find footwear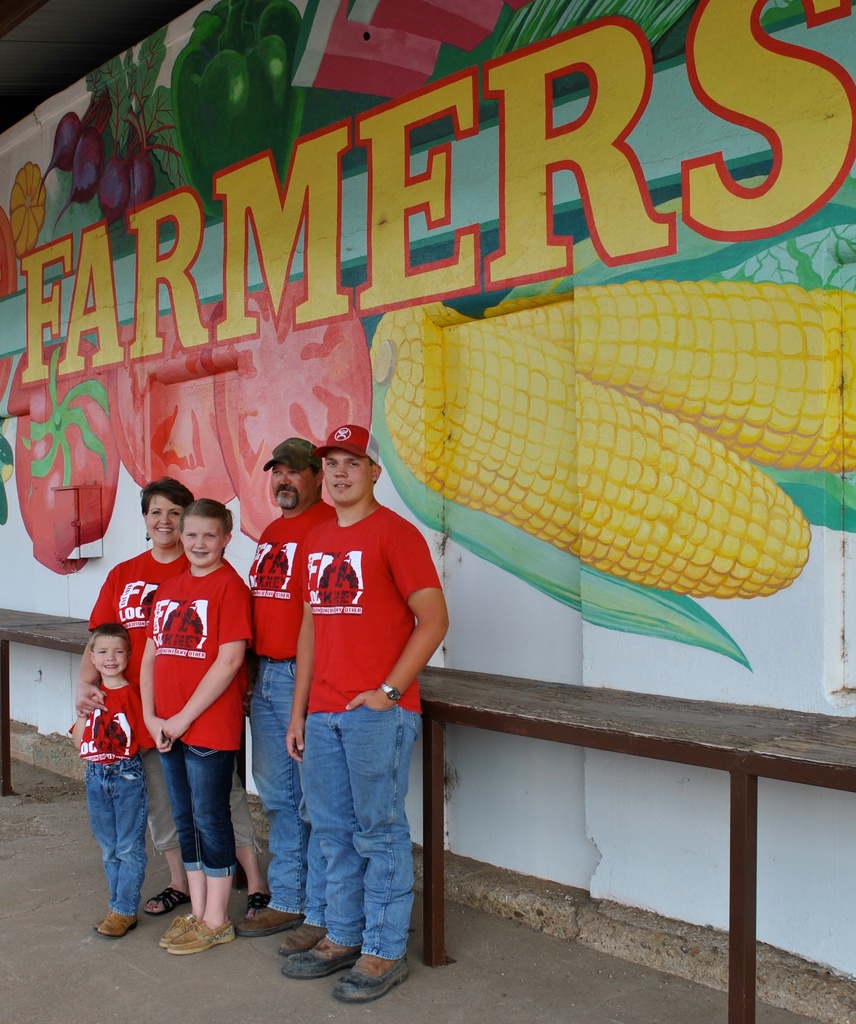
332/953/414/1000
